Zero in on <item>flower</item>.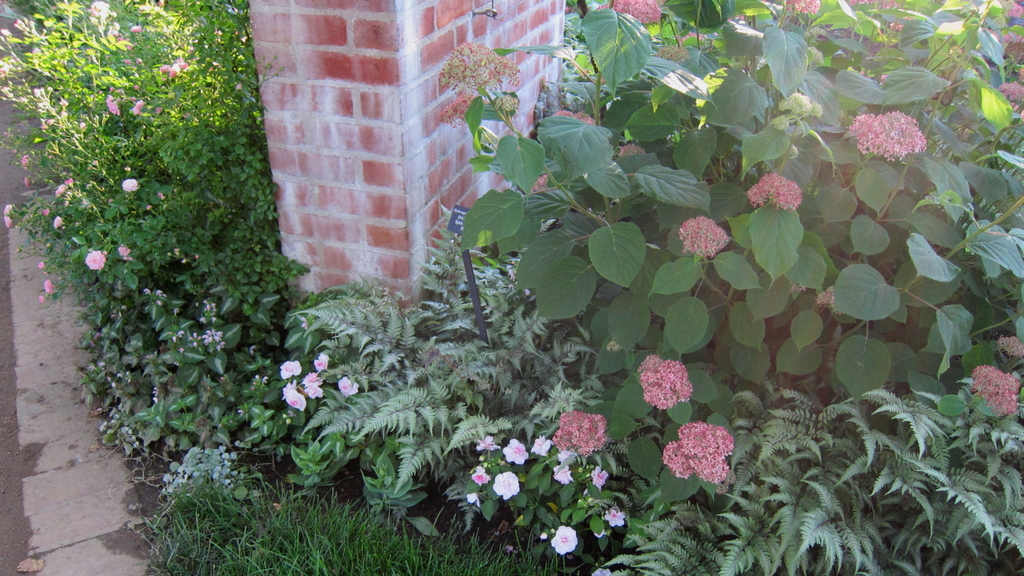
Zeroed in: {"left": 504, "top": 437, "right": 528, "bottom": 463}.
